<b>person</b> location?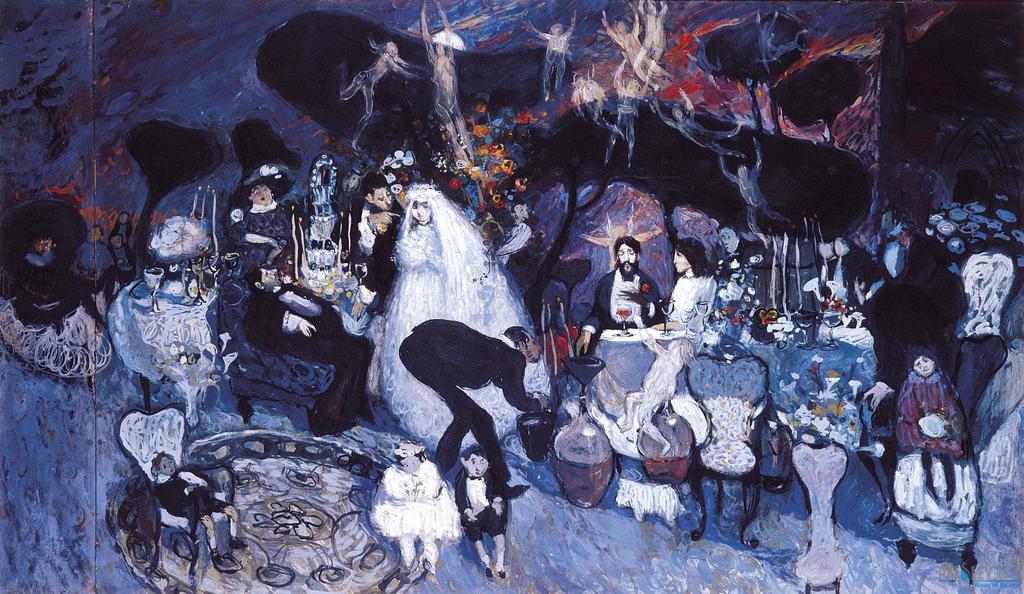
637:0:665:67
